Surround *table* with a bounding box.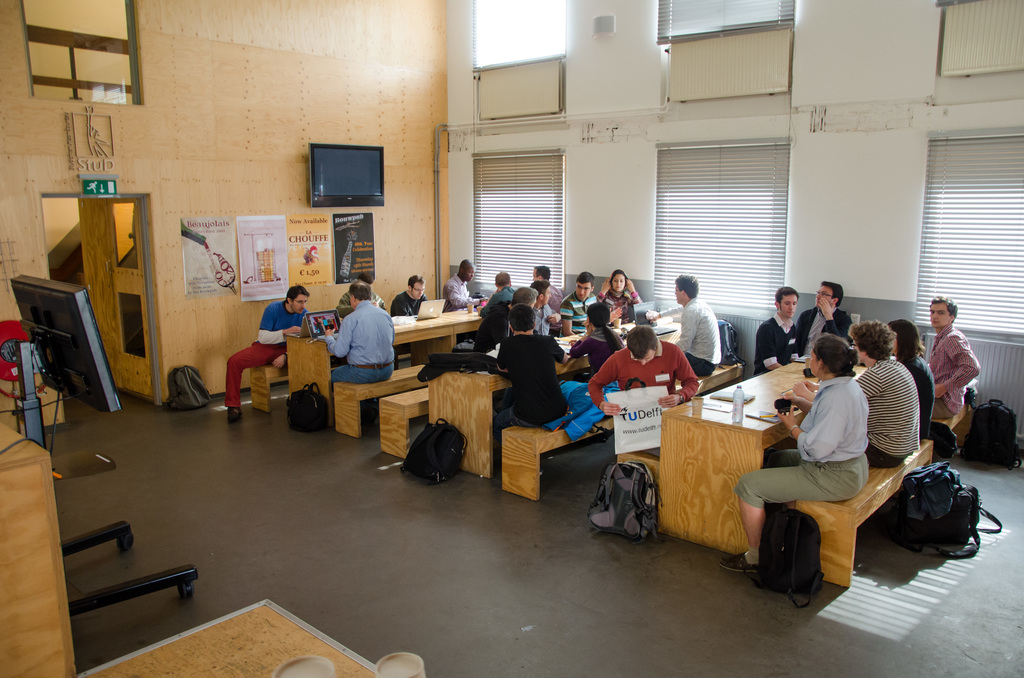
[x1=285, y1=306, x2=488, y2=400].
